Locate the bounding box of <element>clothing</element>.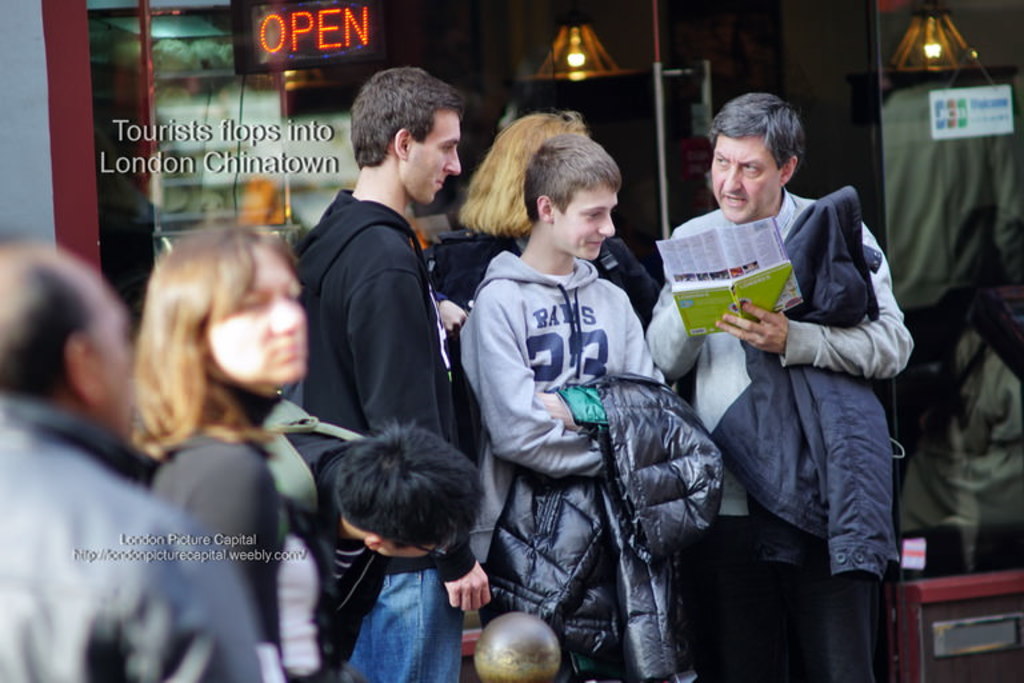
Bounding box: l=288, t=188, r=455, b=682.
